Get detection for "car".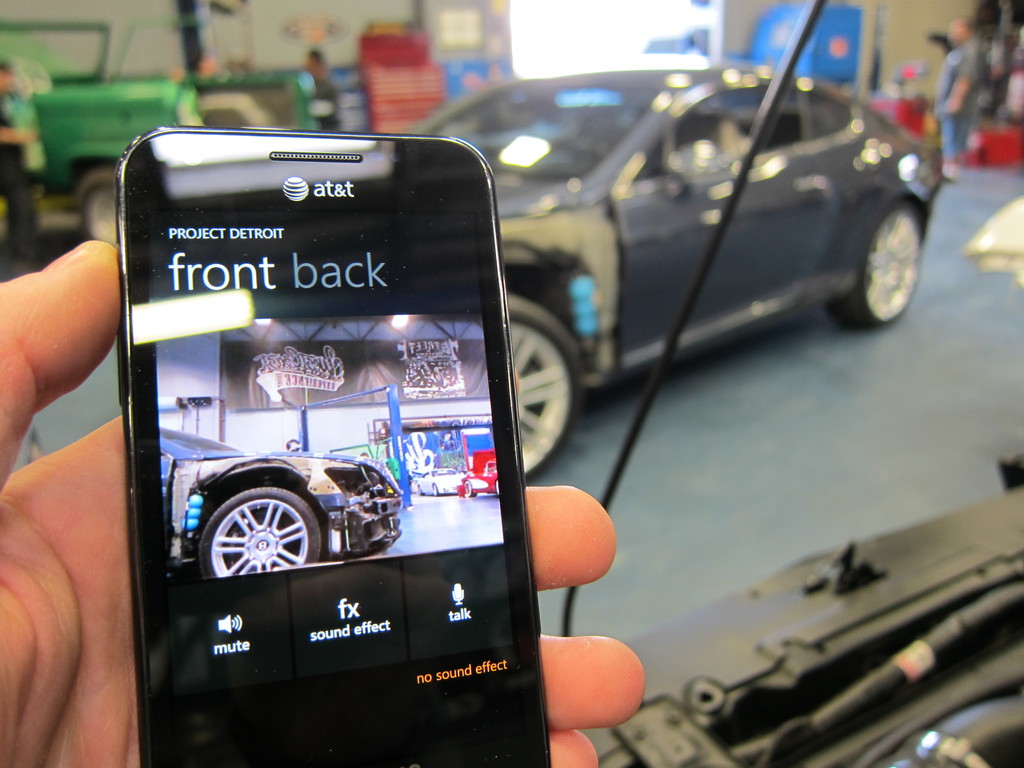
Detection: left=416, top=69, right=941, bottom=486.
